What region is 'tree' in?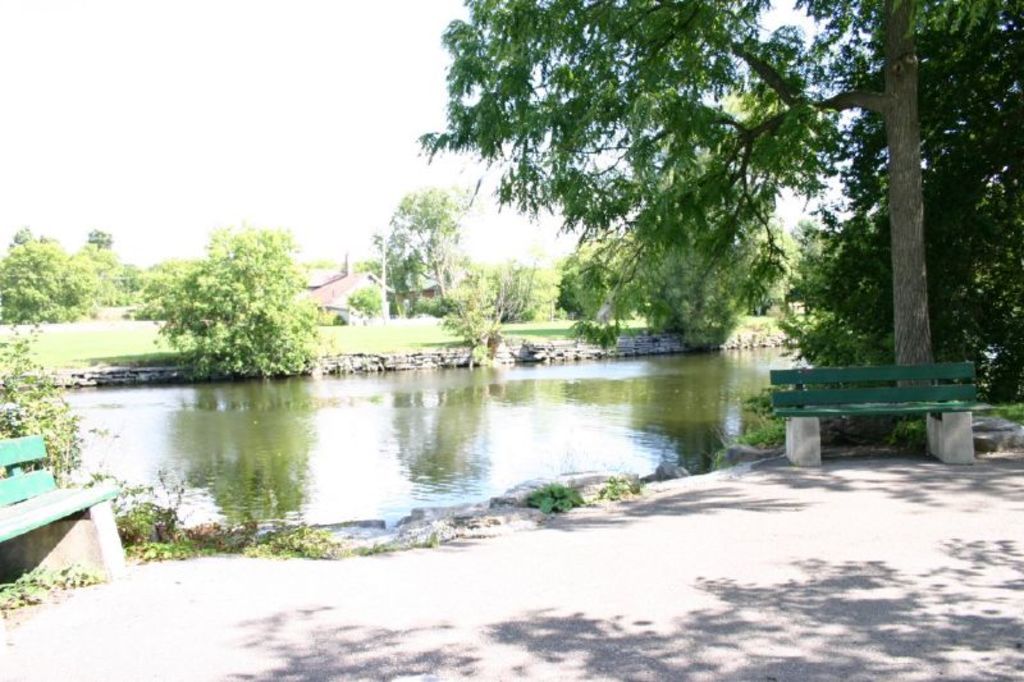
Rect(128, 232, 315, 374).
